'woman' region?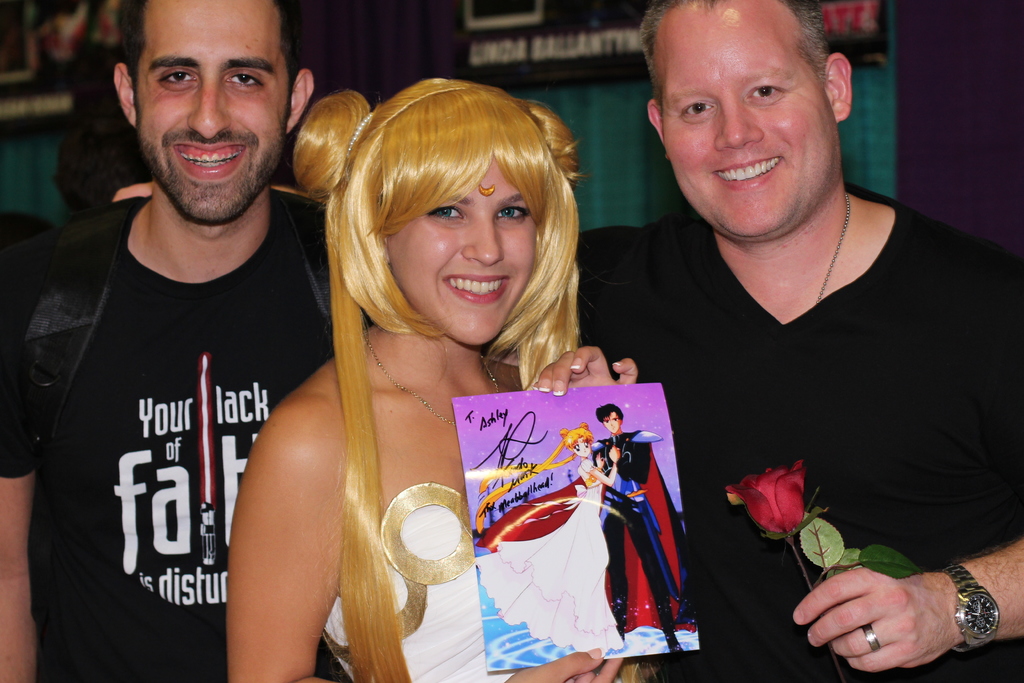
[x1=477, y1=411, x2=630, y2=662]
